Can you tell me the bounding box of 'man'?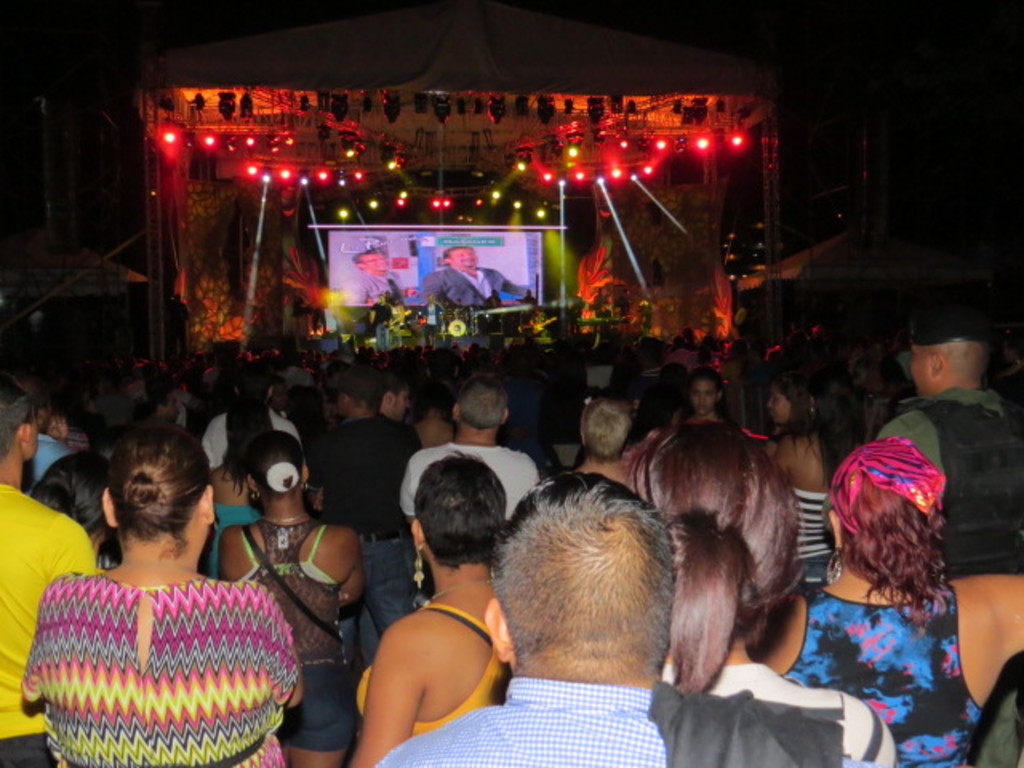
box(339, 248, 421, 304).
